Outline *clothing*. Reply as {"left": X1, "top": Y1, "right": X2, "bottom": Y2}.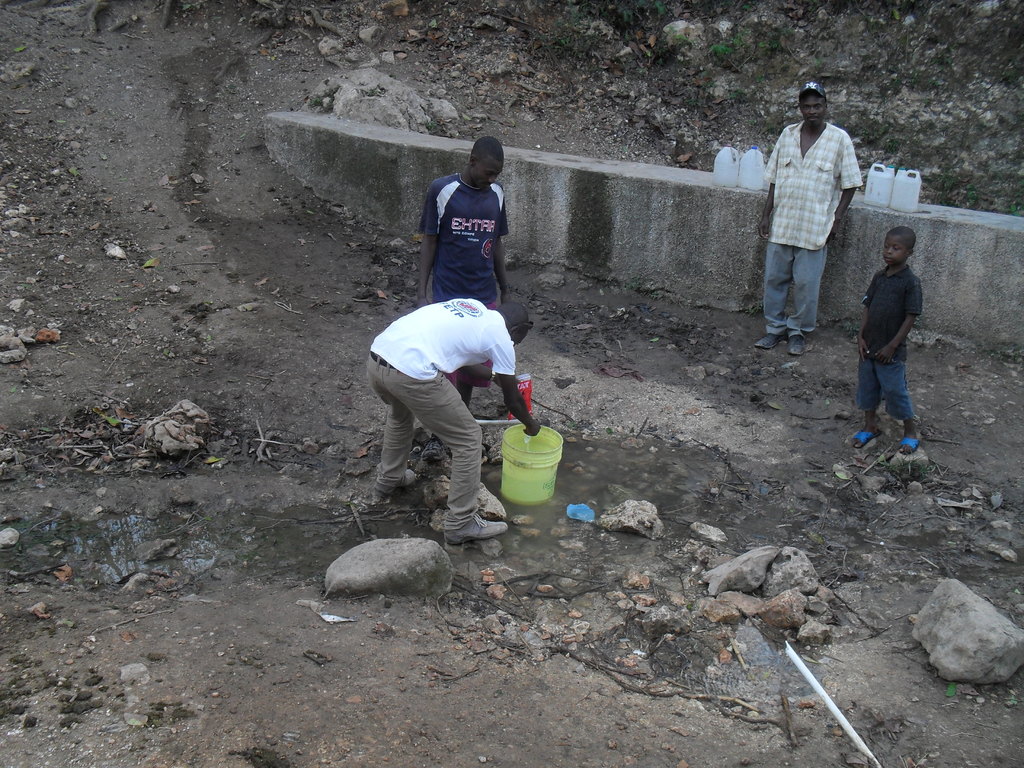
{"left": 369, "top": 300, "right": 516, "bottom": 533}.
